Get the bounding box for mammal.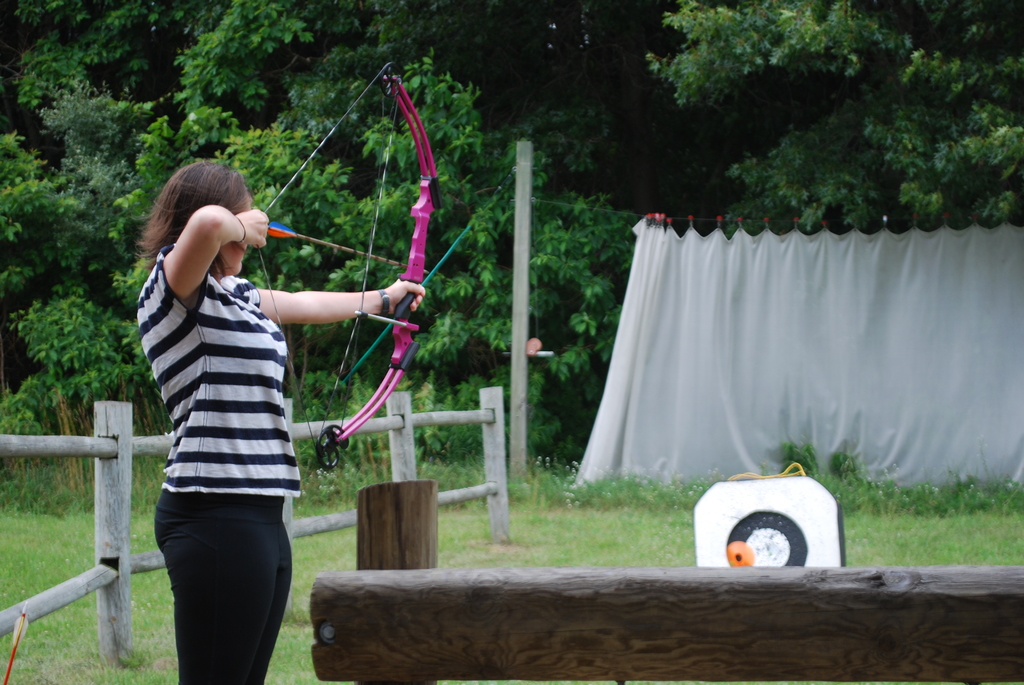
{"x1": 135, "y1": 97, "x2": 353, "y2": 684}.
